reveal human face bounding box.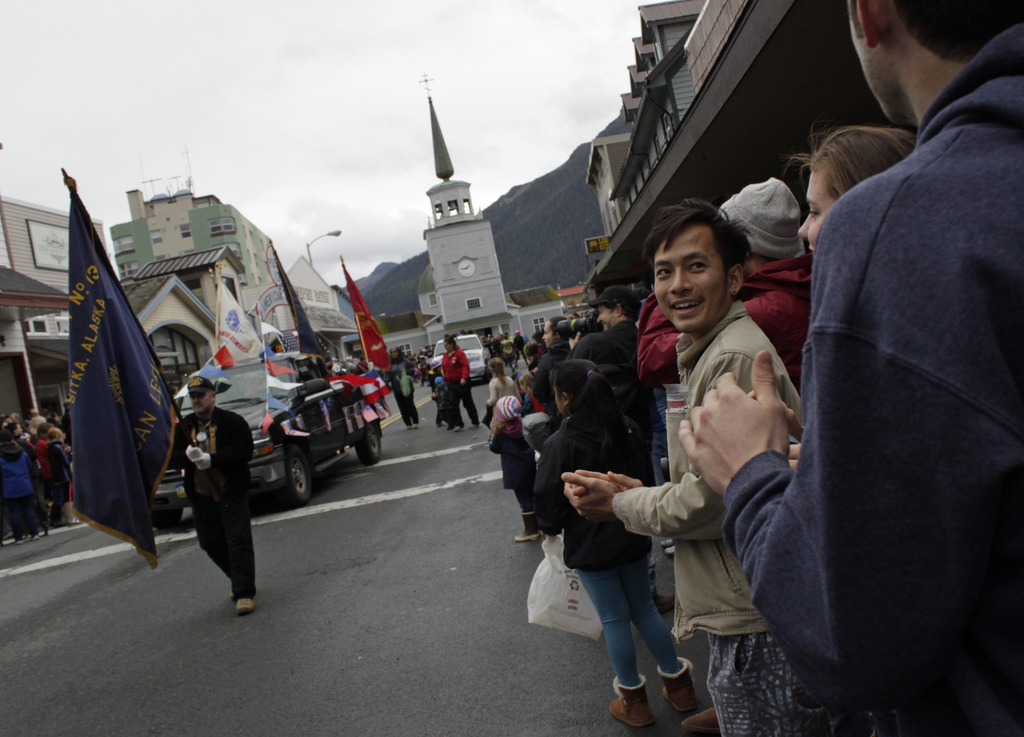
Revealed: l=191, t=384, r=213, b=405.
